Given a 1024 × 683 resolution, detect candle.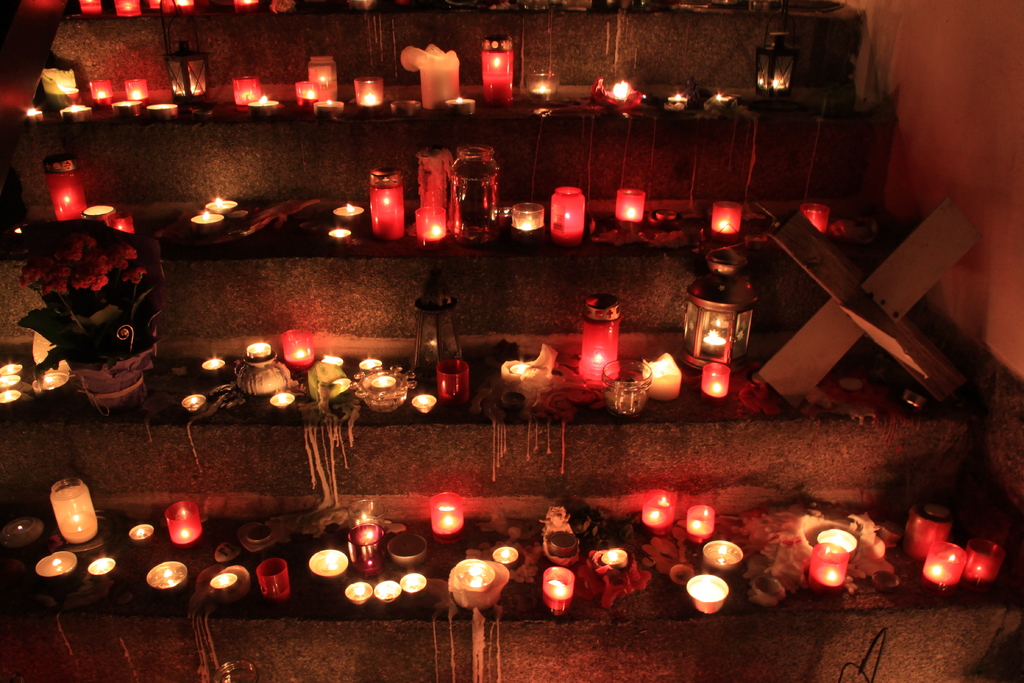
{"x1": 124, "y1": 79, "x2": 152, "y2": 105}.
